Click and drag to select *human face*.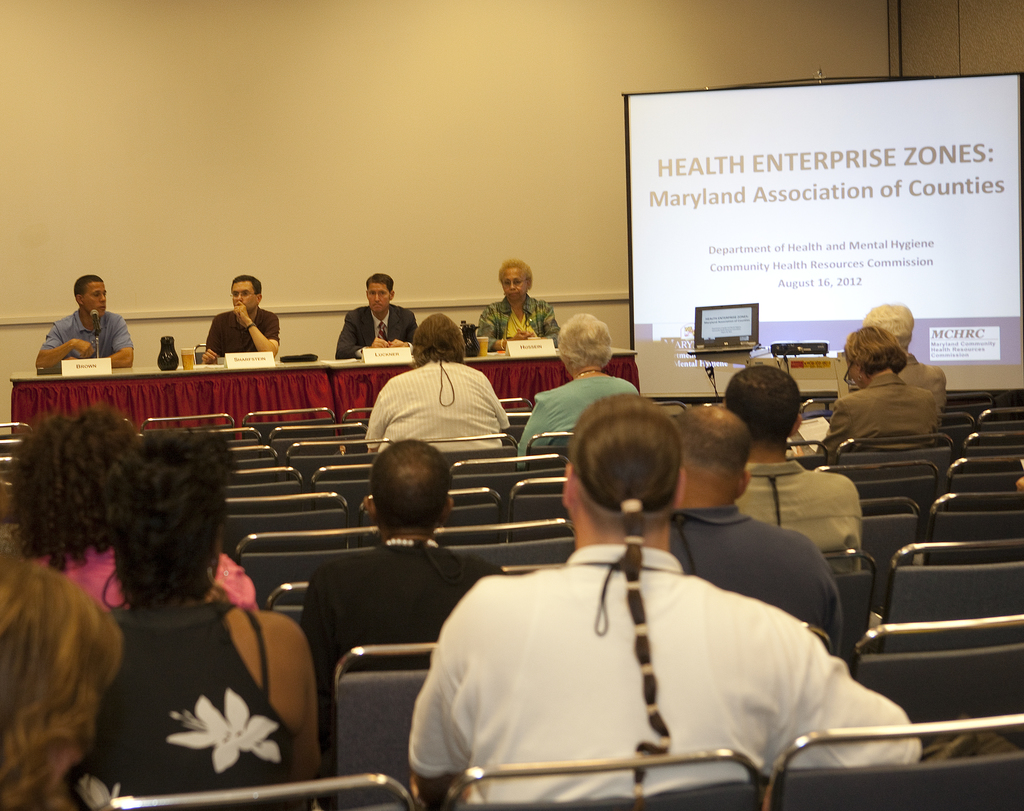
Selection: l=367, t=280, r=390, b=311.
